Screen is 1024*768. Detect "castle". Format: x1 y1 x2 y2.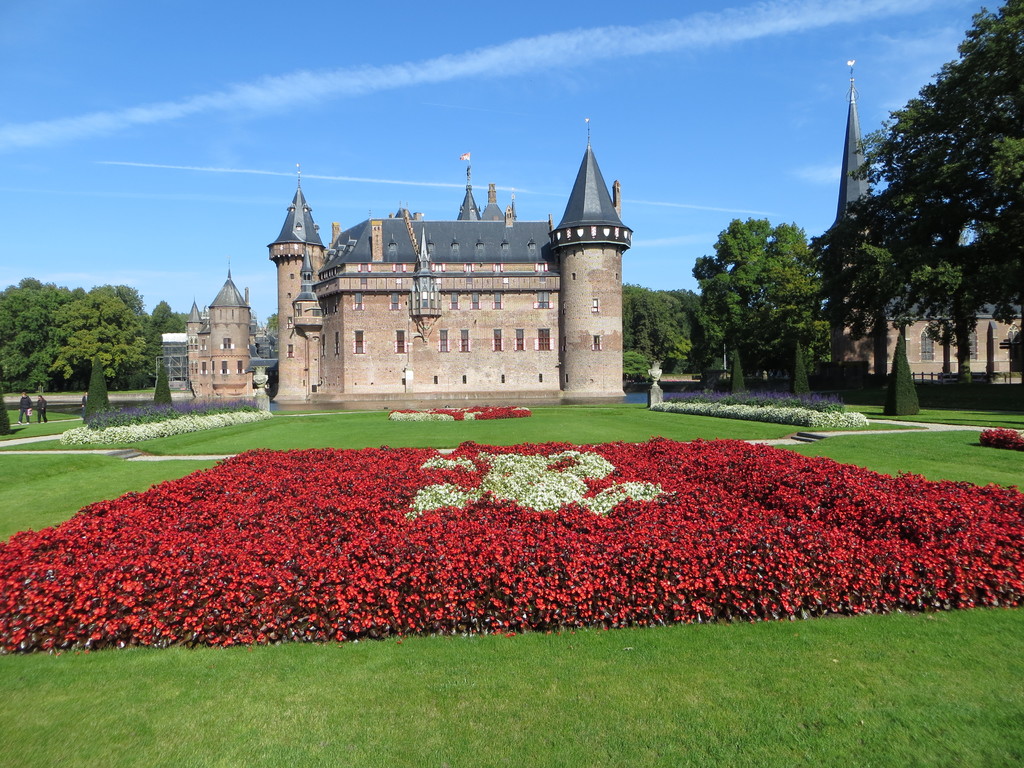
221 118 680 417.
